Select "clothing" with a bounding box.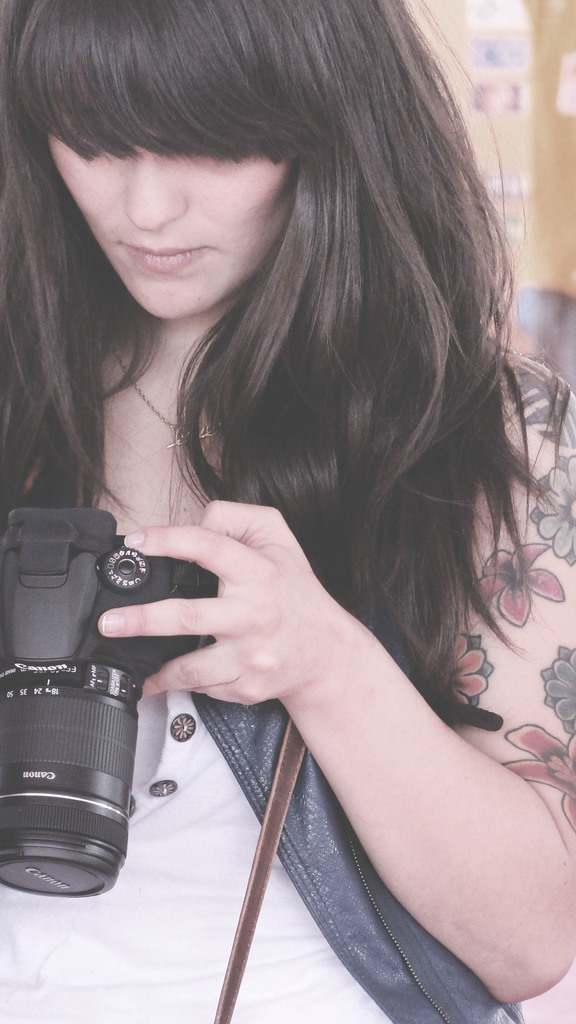
x1=58, y1=346, x2=575, y2=1023.
